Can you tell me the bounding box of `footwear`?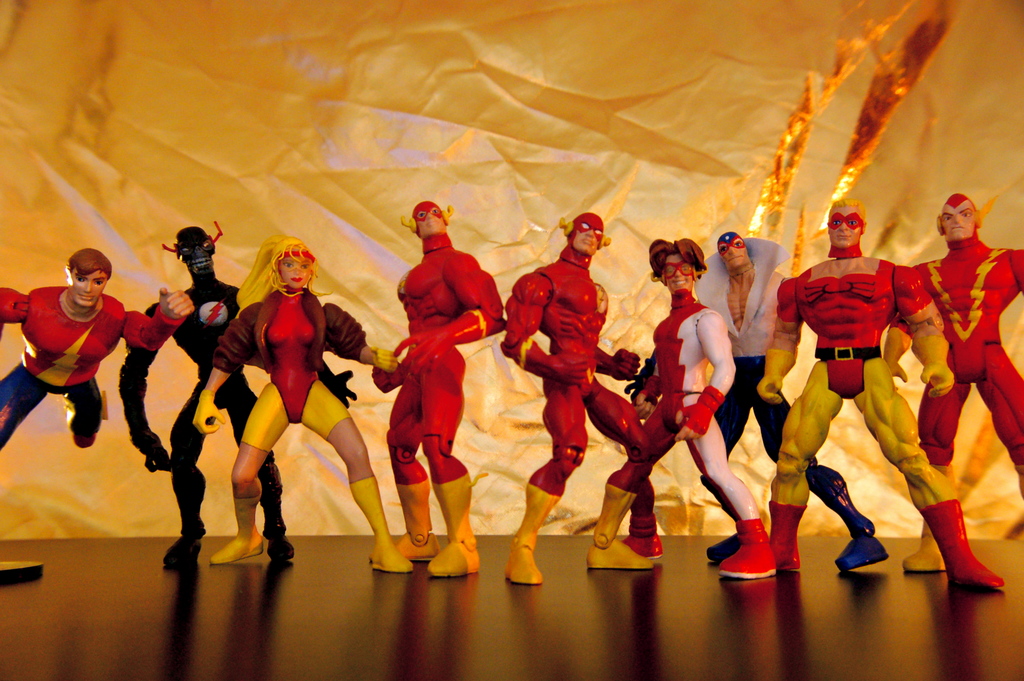
detection(774, 507, 812, 573).
